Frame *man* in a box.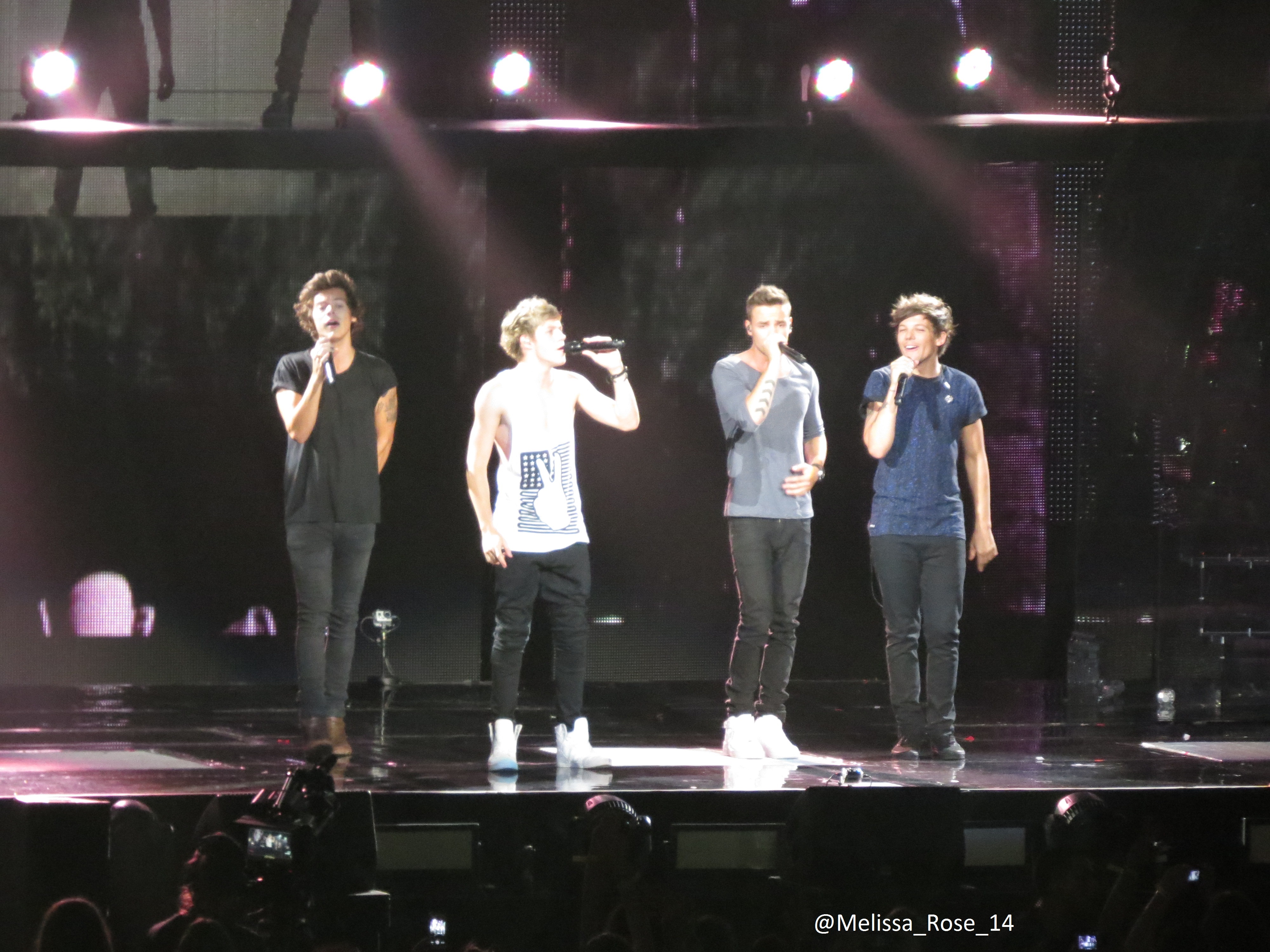
bbox=[224, 88, 264, 245].
